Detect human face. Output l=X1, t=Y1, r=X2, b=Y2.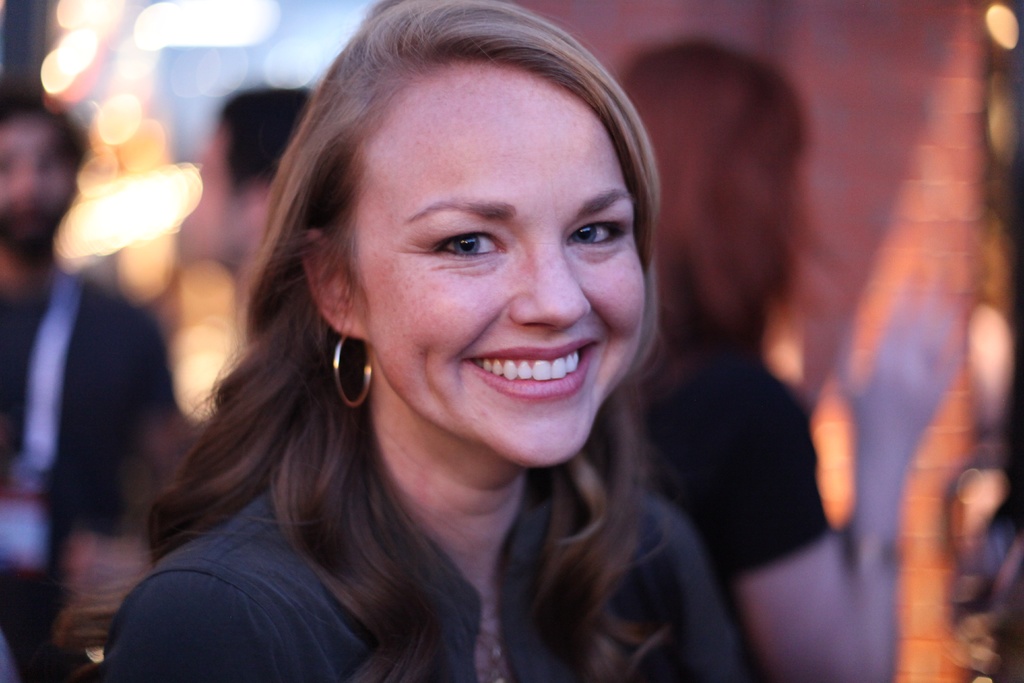
l=0, t=117, r=76, b=254.
